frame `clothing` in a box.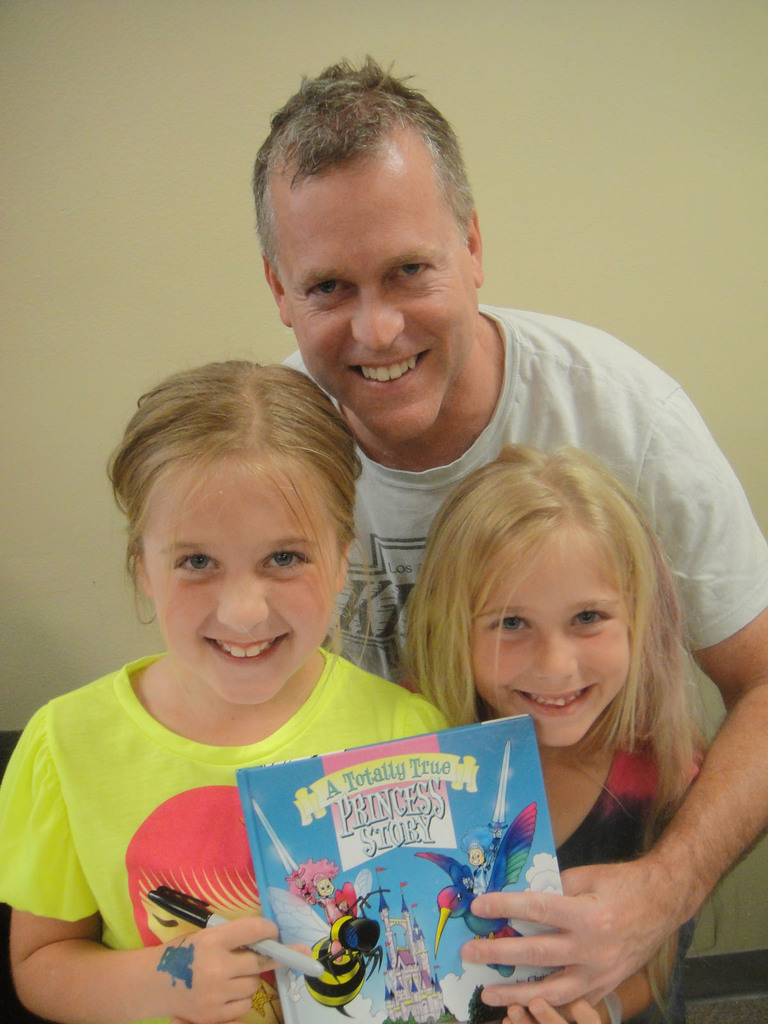
{"left": 39, "top": 633, "right": 548, "bottom": 1014}.
